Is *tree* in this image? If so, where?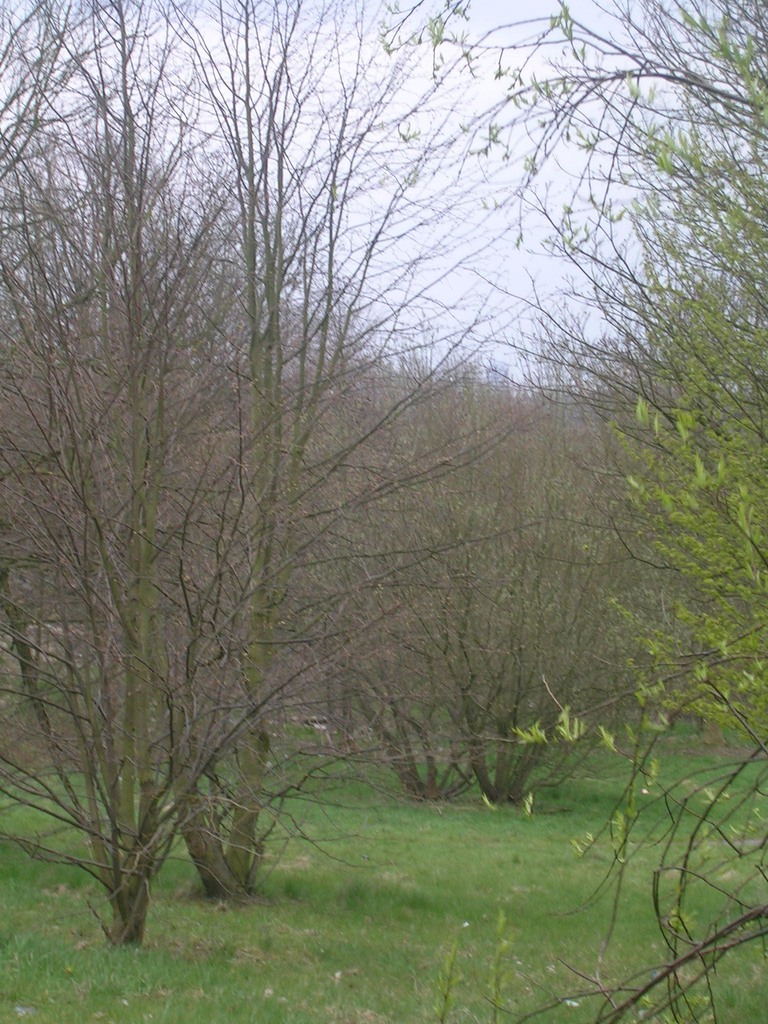
Yes, at 464 0 767 1010.
